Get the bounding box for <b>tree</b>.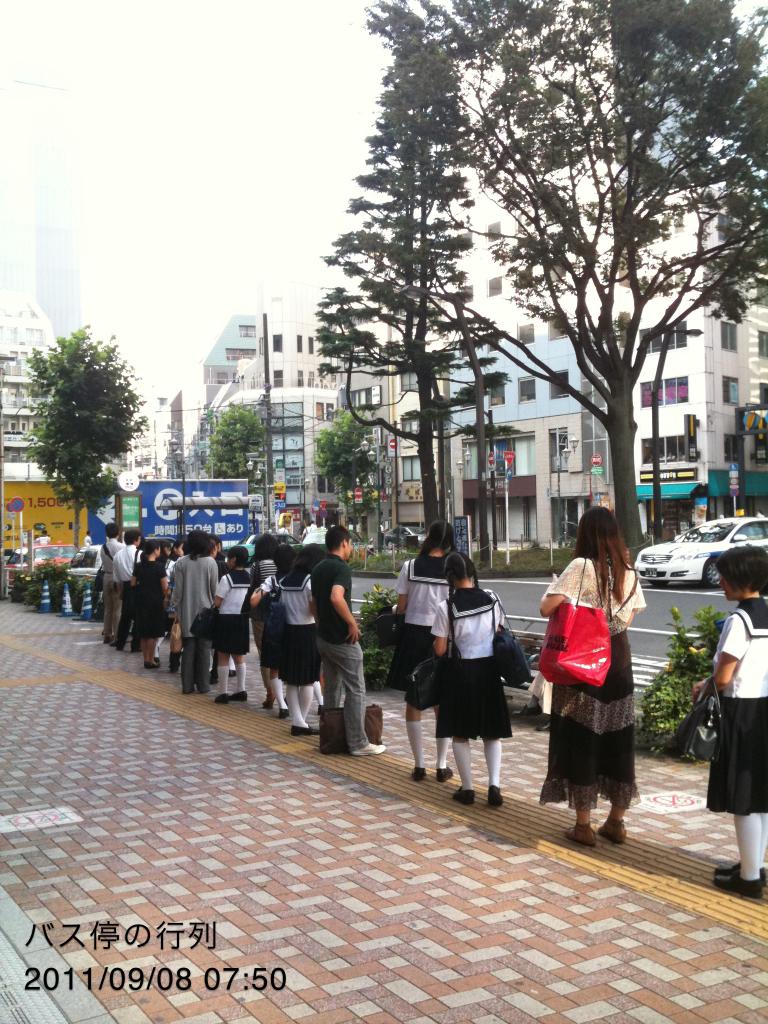
[382,0,767,557].
